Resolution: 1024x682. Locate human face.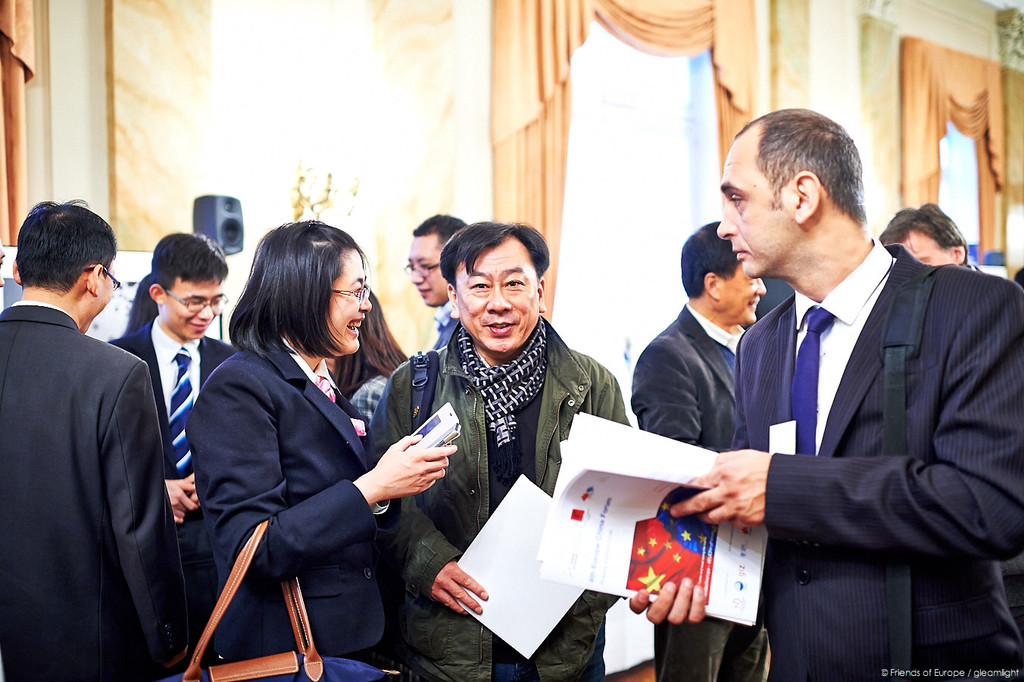
[x1=407, y1=235, x2=448, y2=308].
